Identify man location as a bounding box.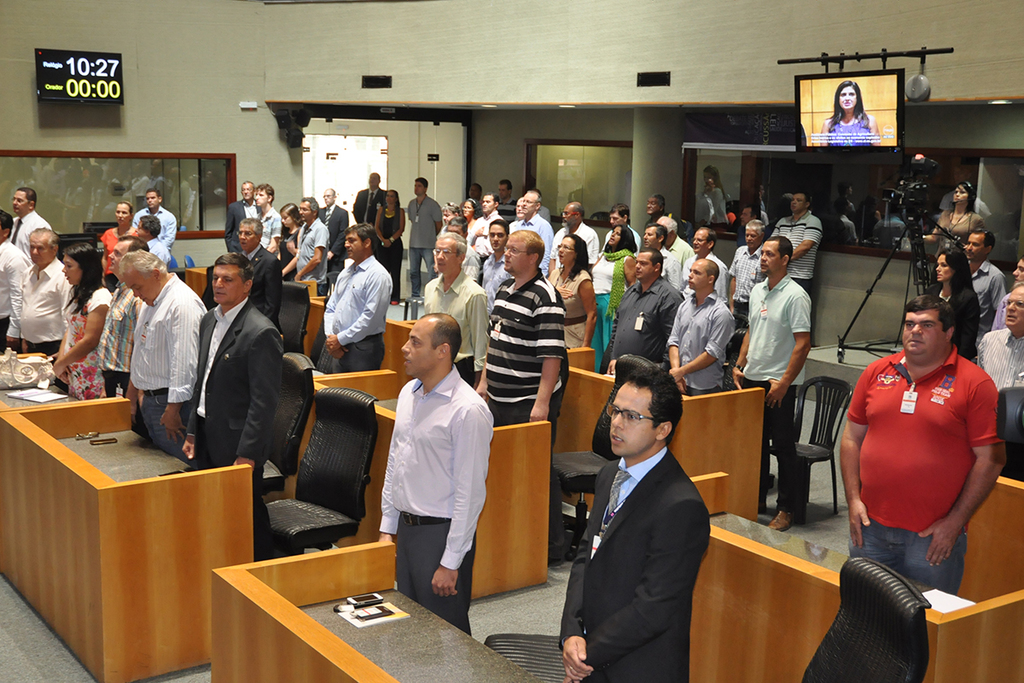
<region>667, 260, 730, 394</region>.
